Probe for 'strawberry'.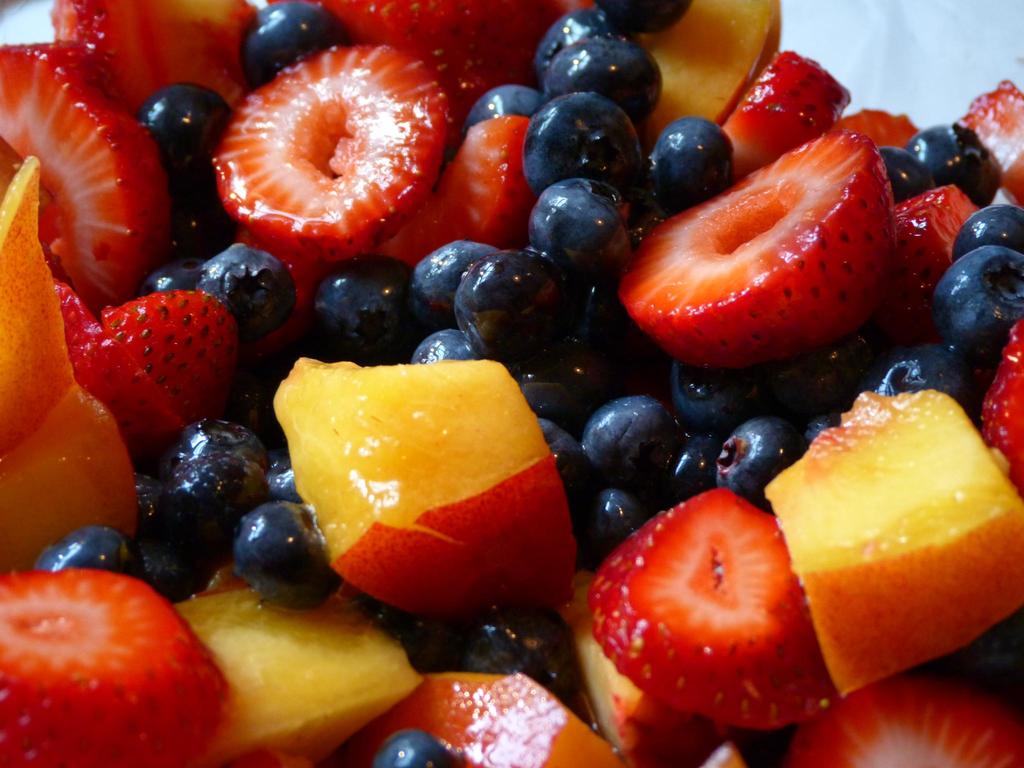
Probe result: bbox=[372, 114, 523, 280].
